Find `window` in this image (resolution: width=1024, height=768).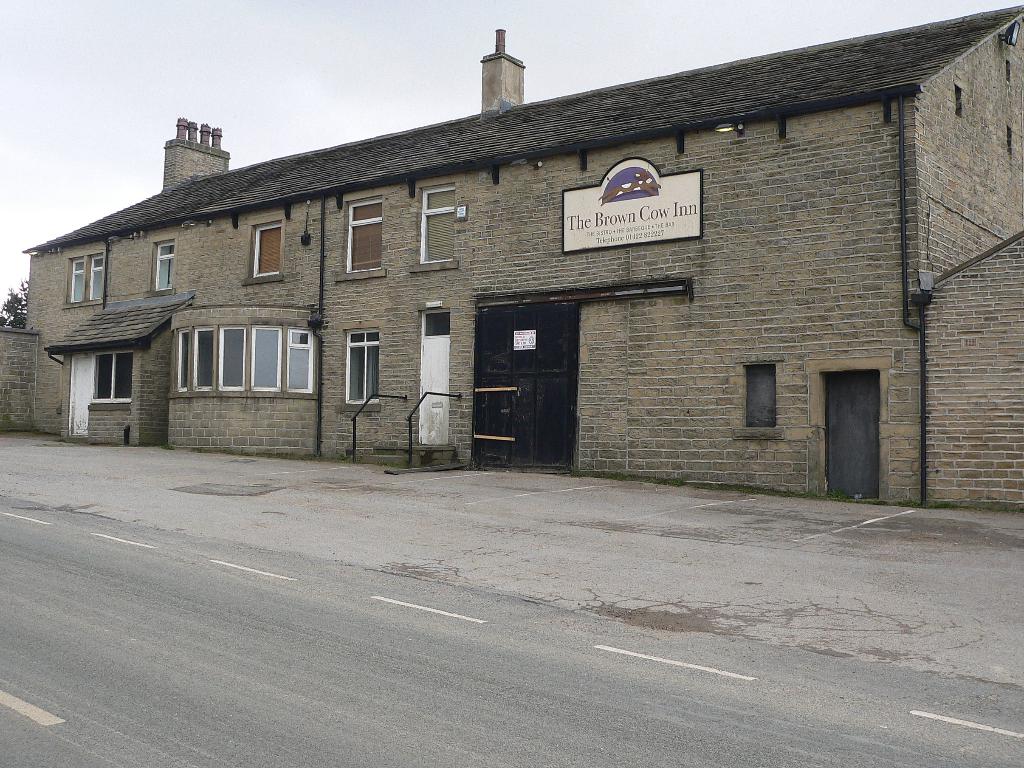
349:203:384:273.
